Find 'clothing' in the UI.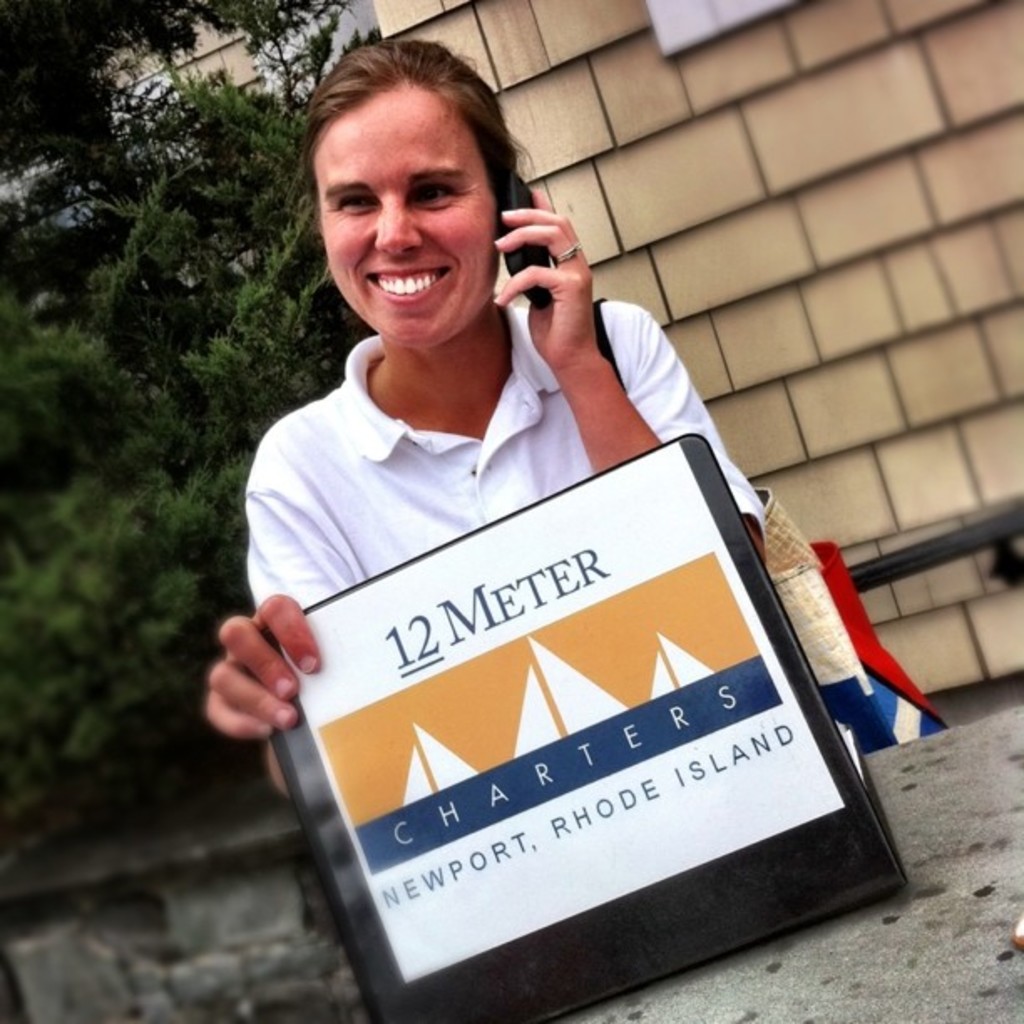
UI element at box(228, 271, 812, 952).
